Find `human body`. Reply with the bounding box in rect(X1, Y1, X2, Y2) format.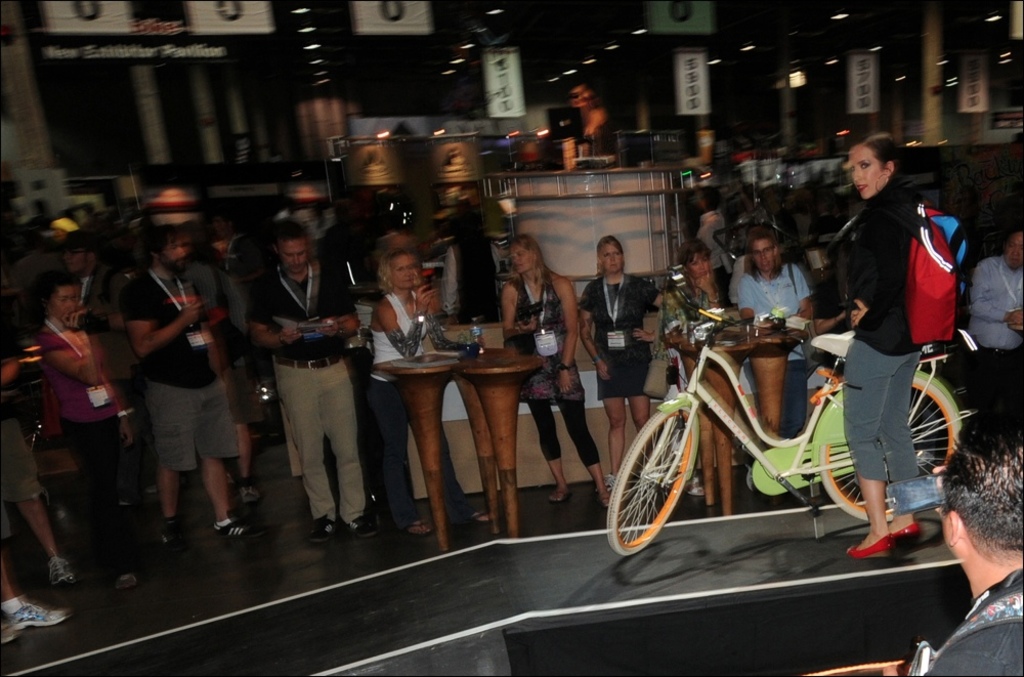
rect(656, 240, 742, 506).
